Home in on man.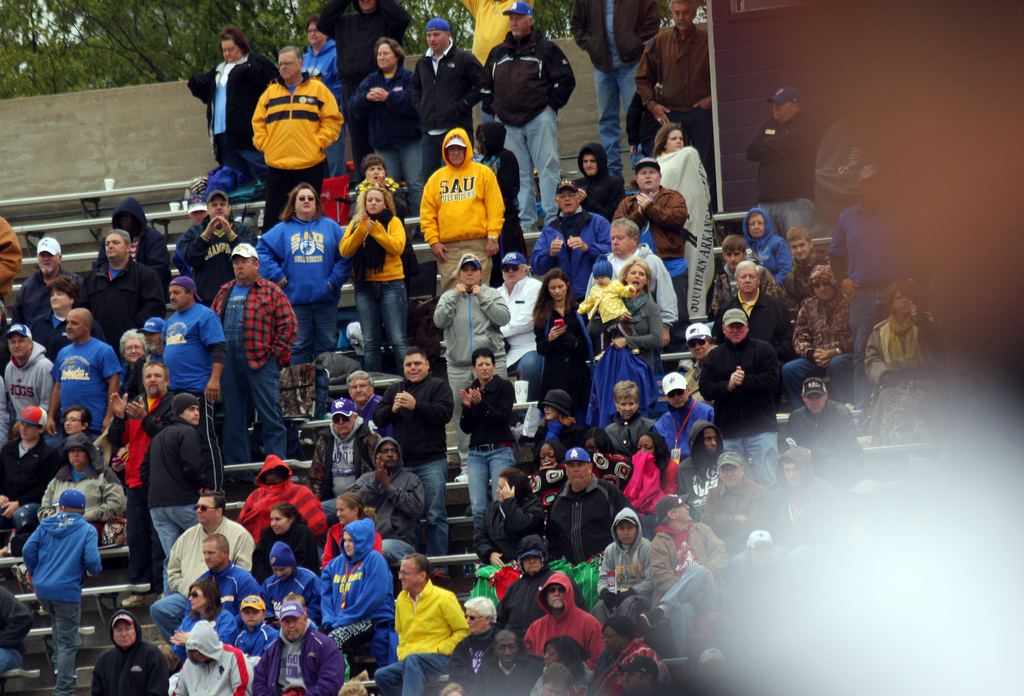
Homed in at rect(2, 324, 51, 416).
